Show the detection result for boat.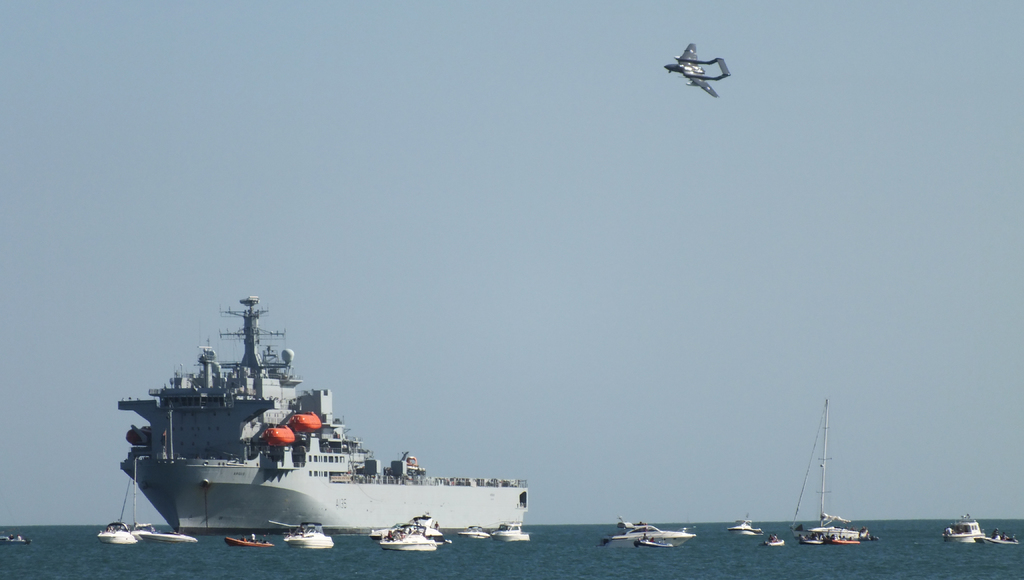
left=731, top=508, right=769, bottom=540.
